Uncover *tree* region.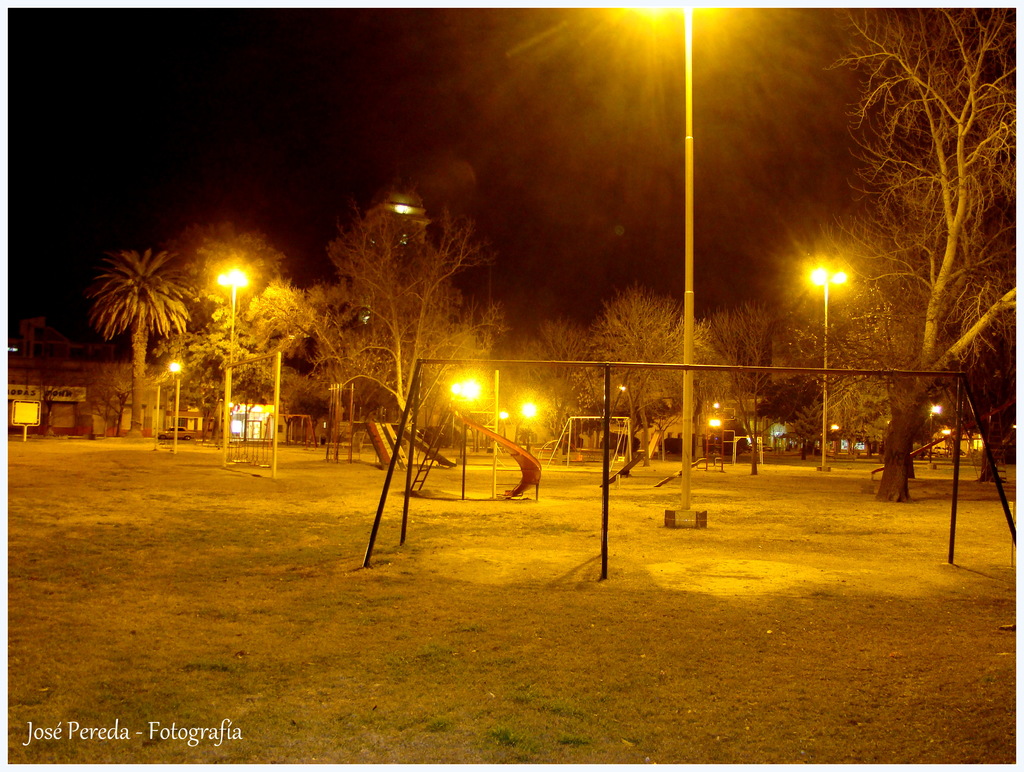
Uncovered: left=579, top=284, right=724, bottom=466.
